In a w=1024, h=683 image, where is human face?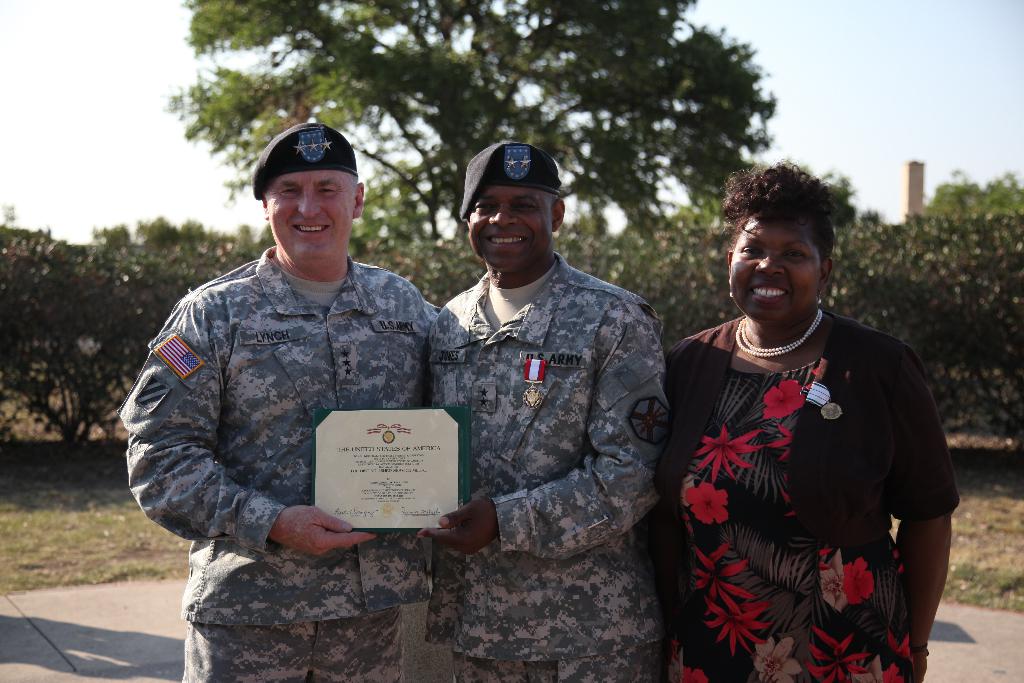
BBox(463, 177, 556, 261).
